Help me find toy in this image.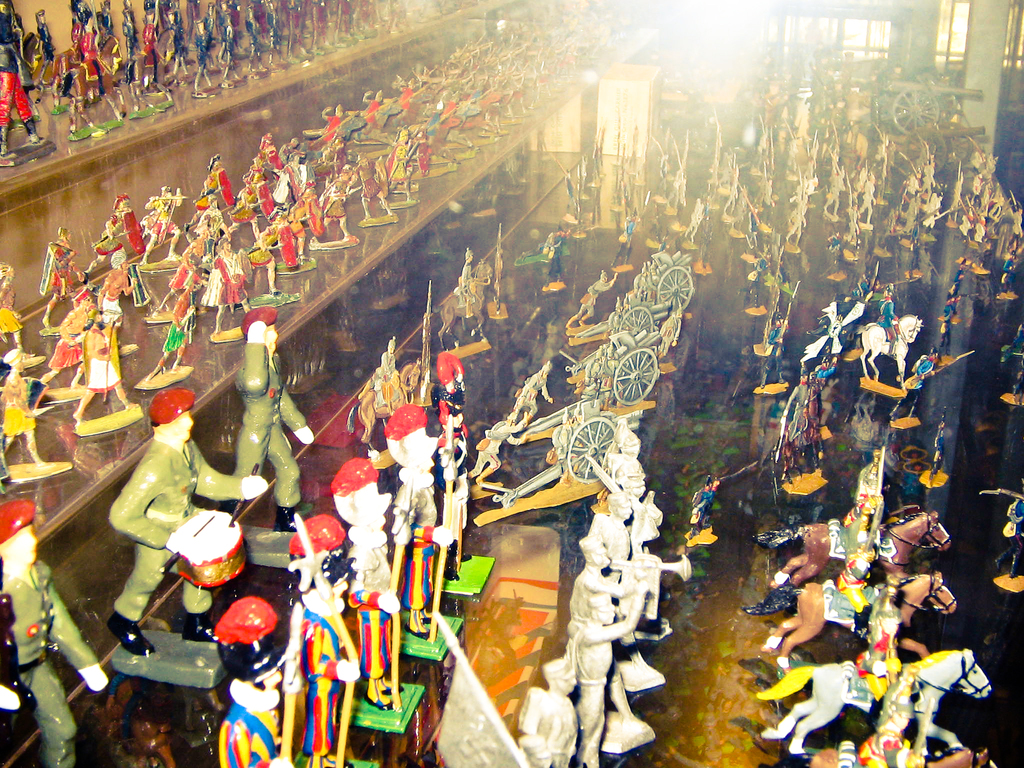
Found it: box=[433, 349, 497, 596].
